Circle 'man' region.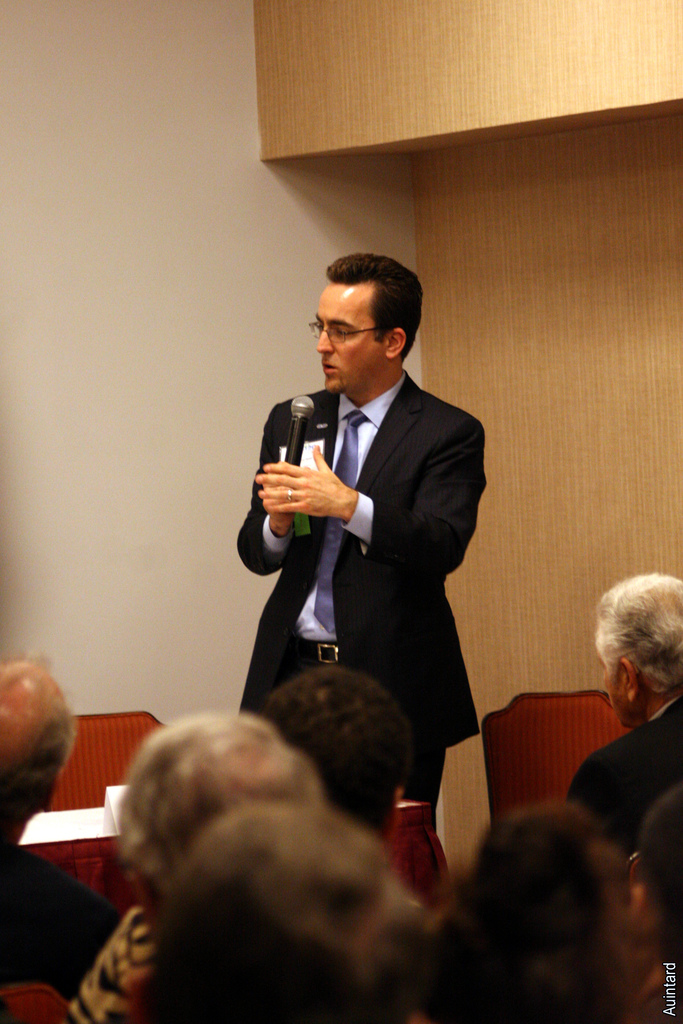
Region: 0,648,131,1005.
